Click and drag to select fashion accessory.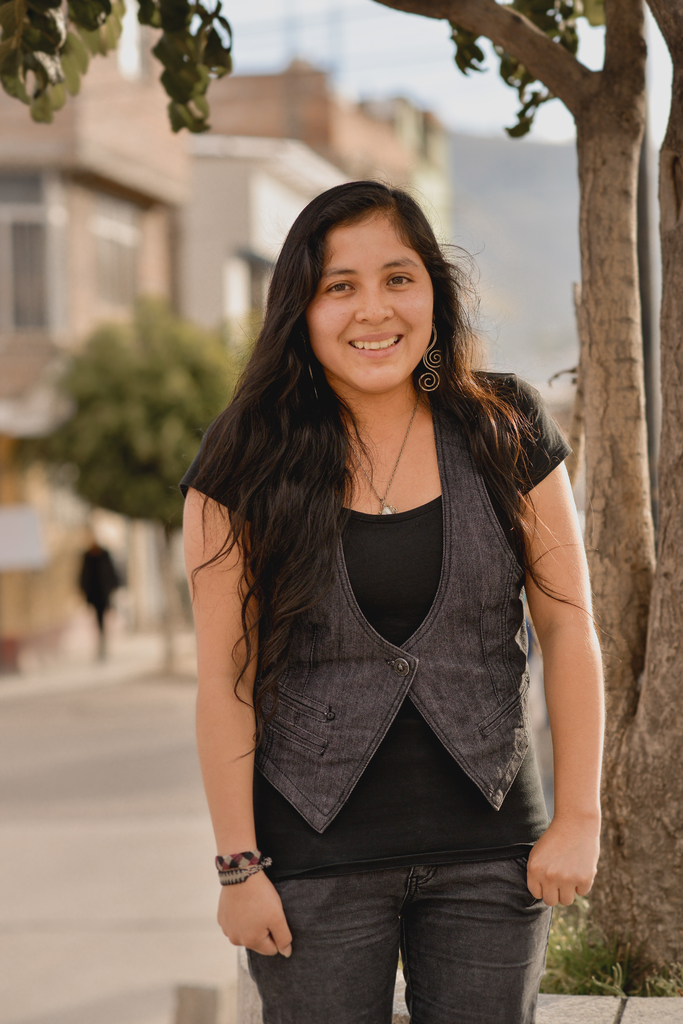
Selection: (333, 388, 424, 517).
